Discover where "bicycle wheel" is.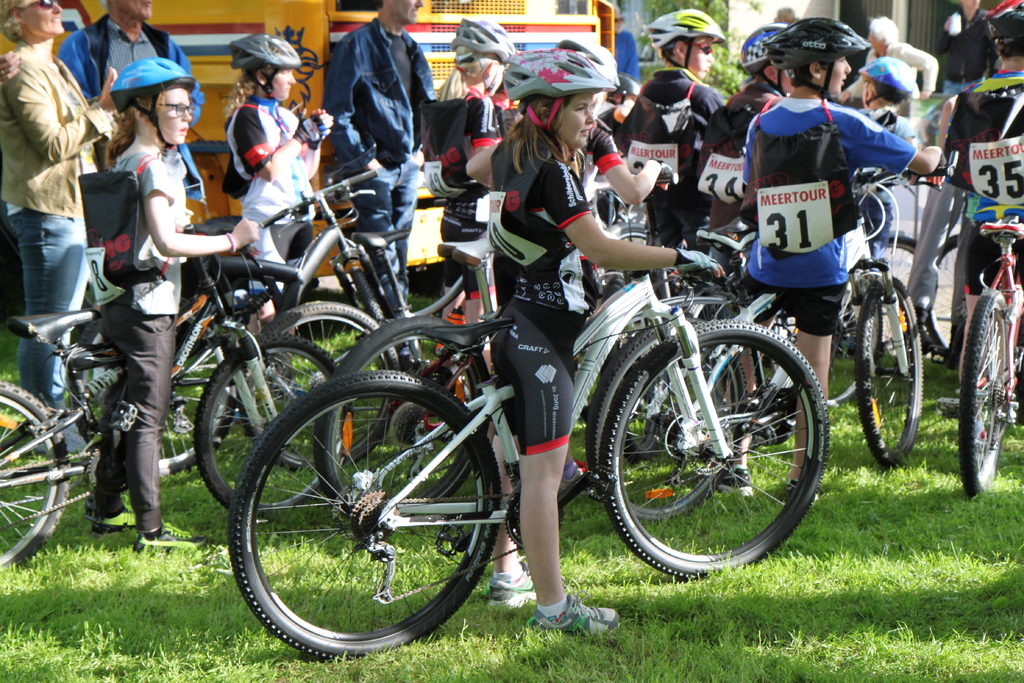
Discovered at 189 333 352 520.
